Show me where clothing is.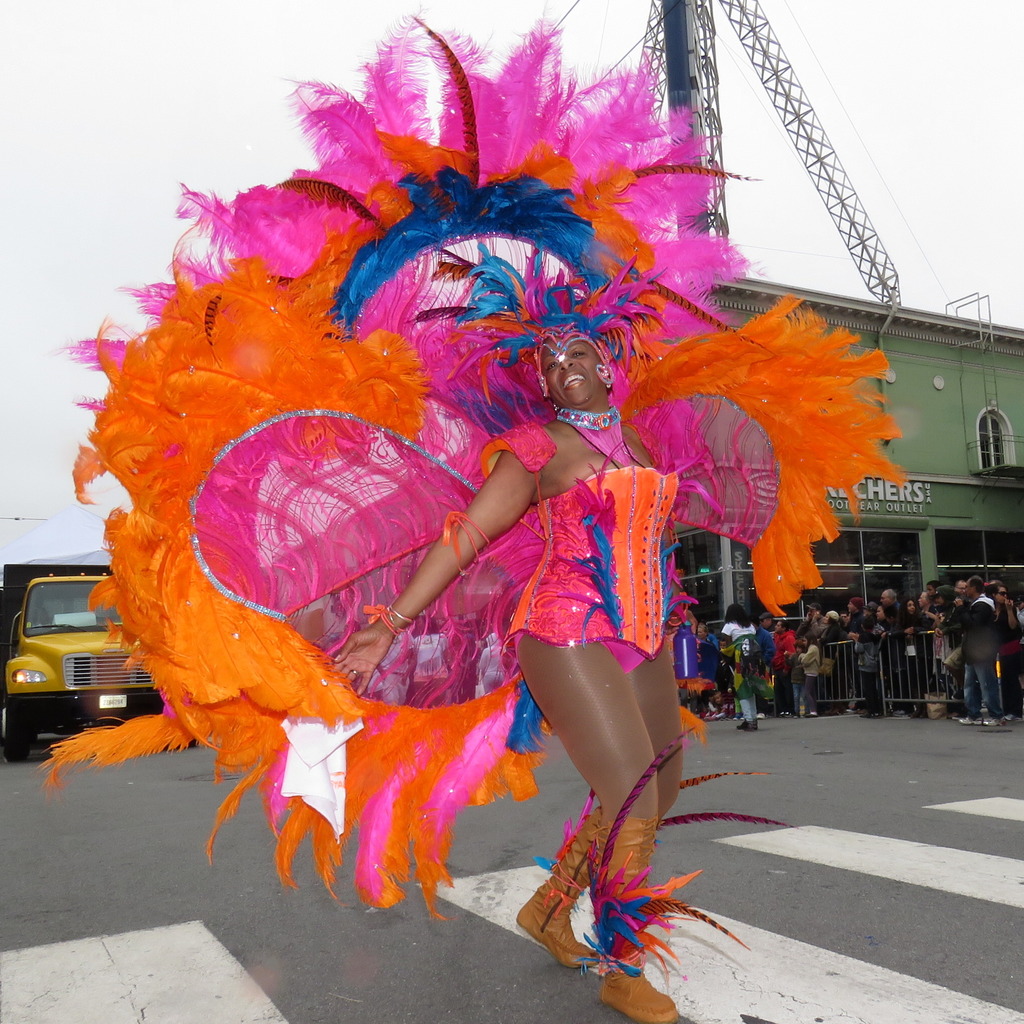
clothing is at rect(29, 3, 909, 785).
